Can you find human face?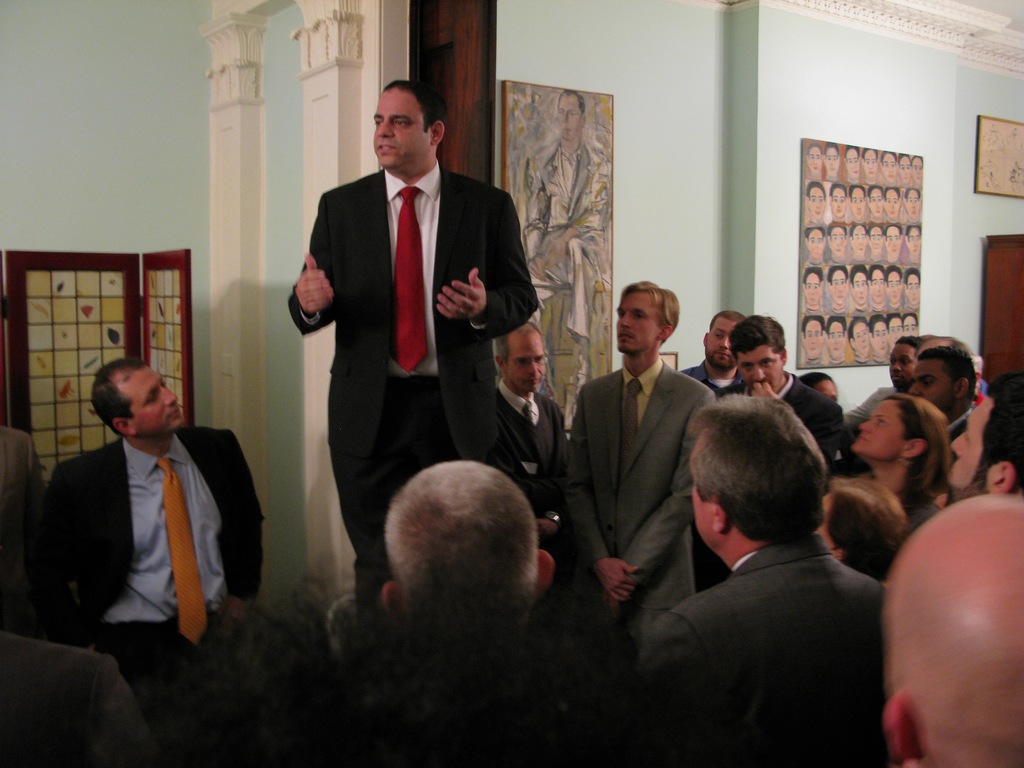
Yes, bounding box: <box>560,90,586,143</box>.
